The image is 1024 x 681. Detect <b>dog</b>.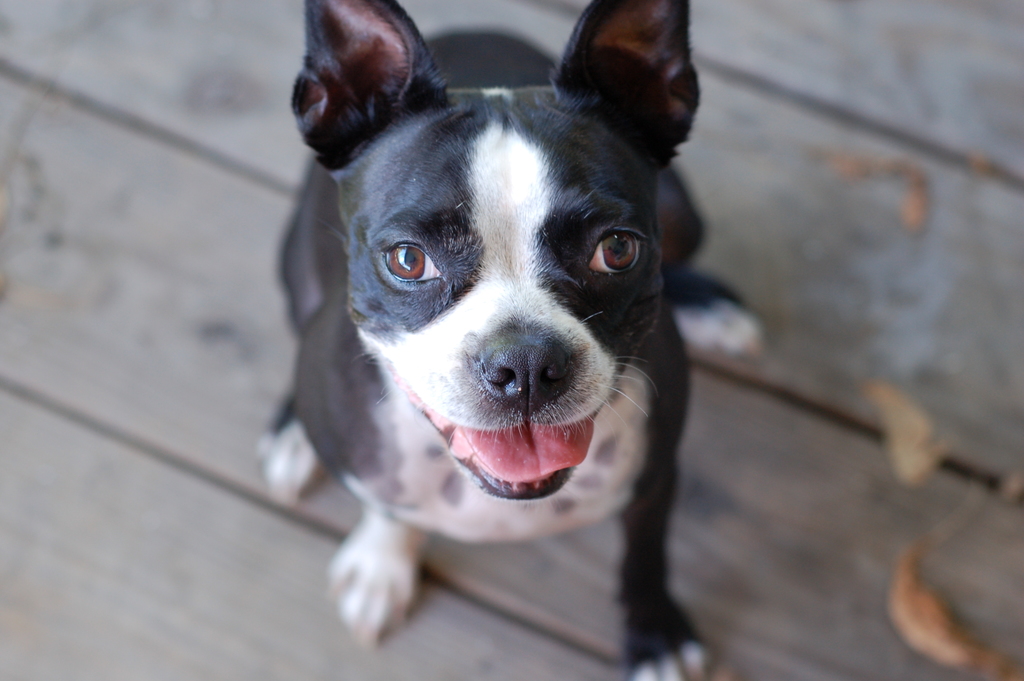
Detection: region(254, 0, 755, 680).
